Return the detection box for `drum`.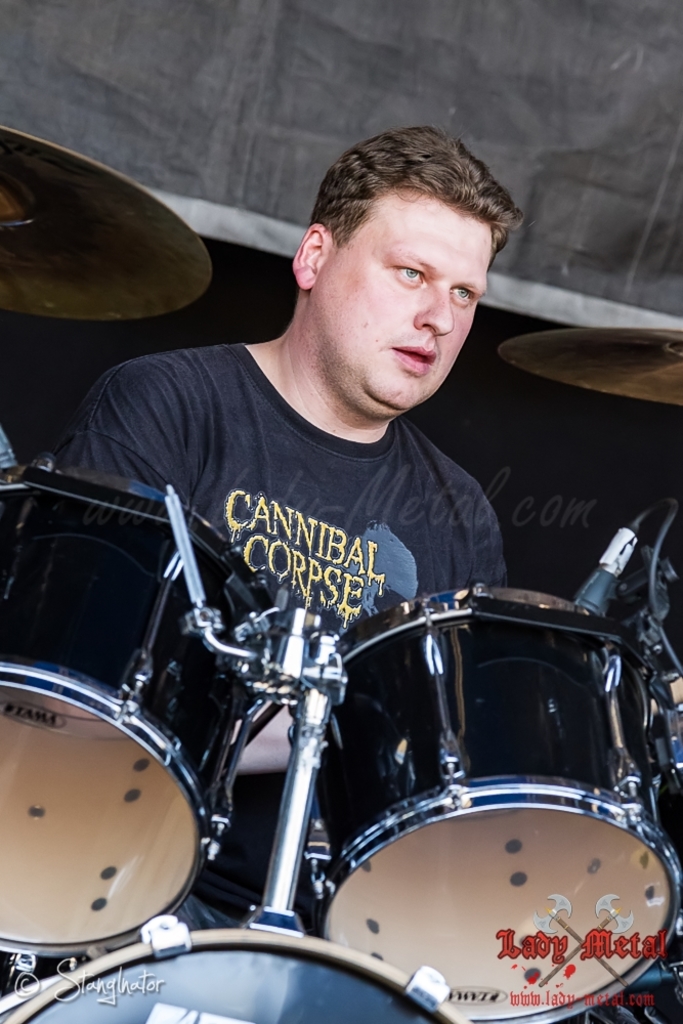
detection(0, 452, 283, 957).
